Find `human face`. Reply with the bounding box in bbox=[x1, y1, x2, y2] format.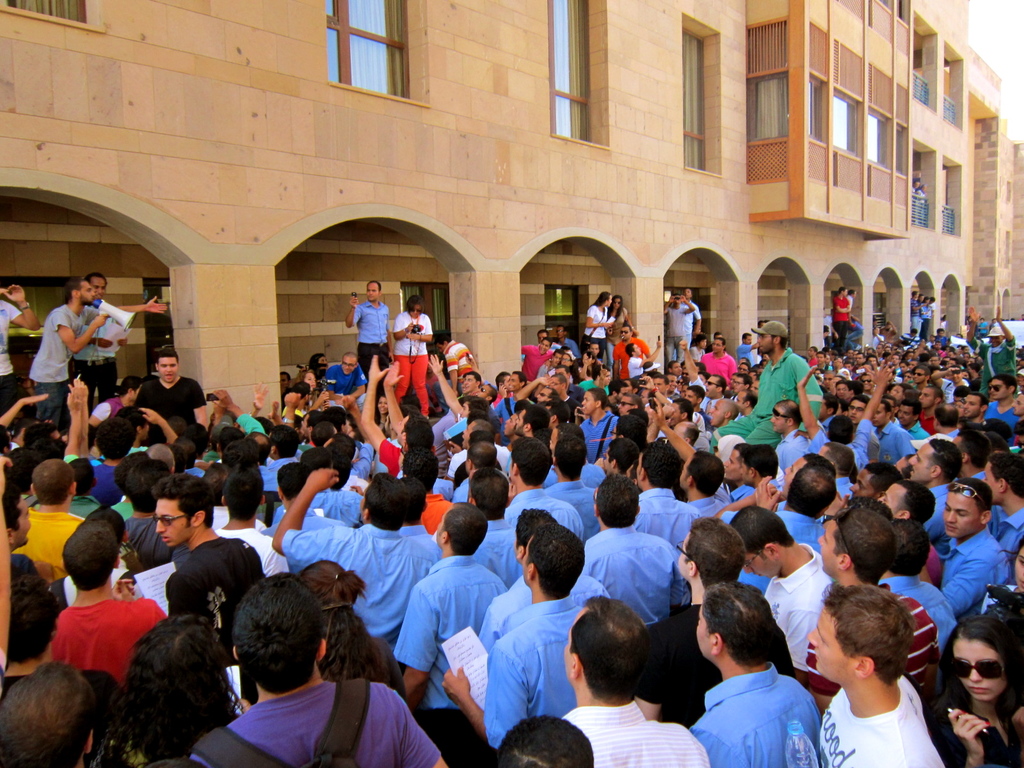
bbox=[620, 396, 629, 411].
